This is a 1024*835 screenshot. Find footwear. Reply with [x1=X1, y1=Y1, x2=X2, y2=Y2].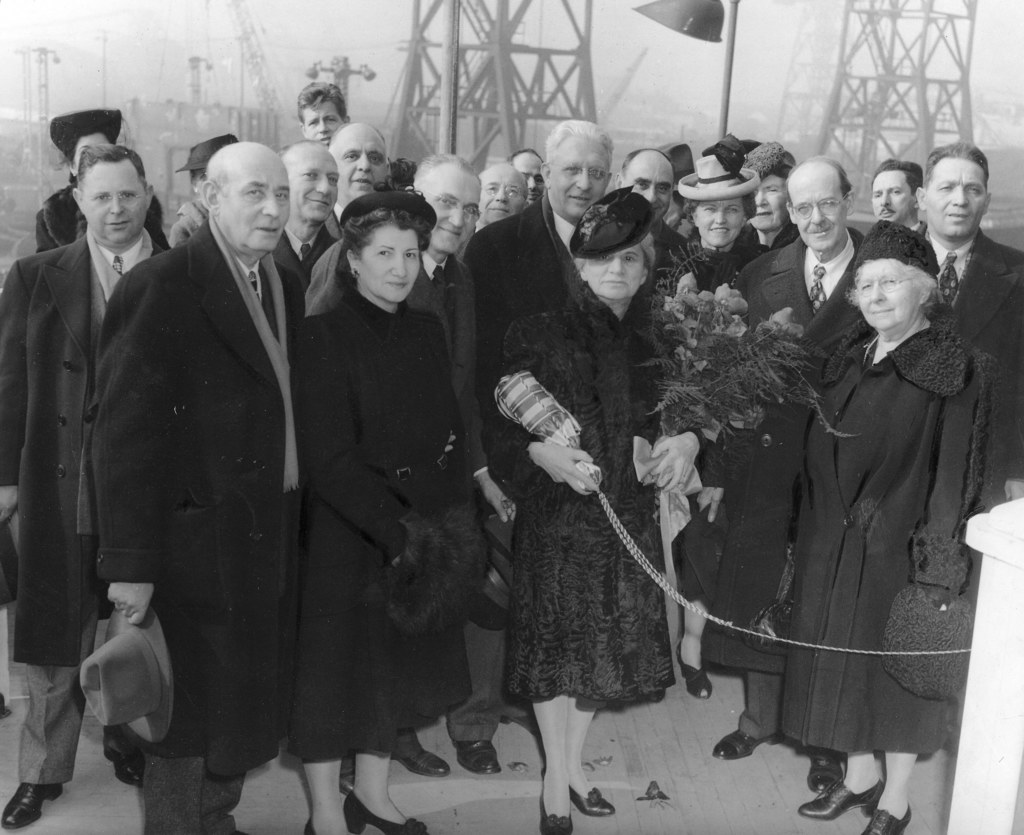
[x1=799, y1=782, x2=887, y2=812].
